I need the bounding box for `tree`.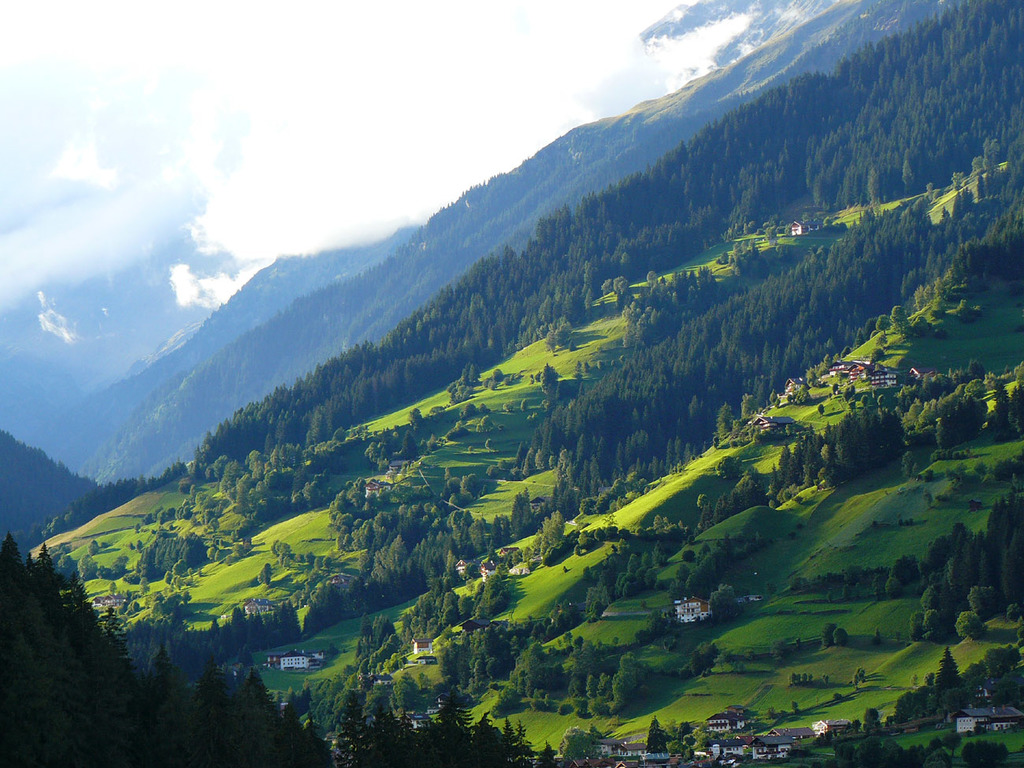
Here it is: Rect(506, 491, 526, 537).
